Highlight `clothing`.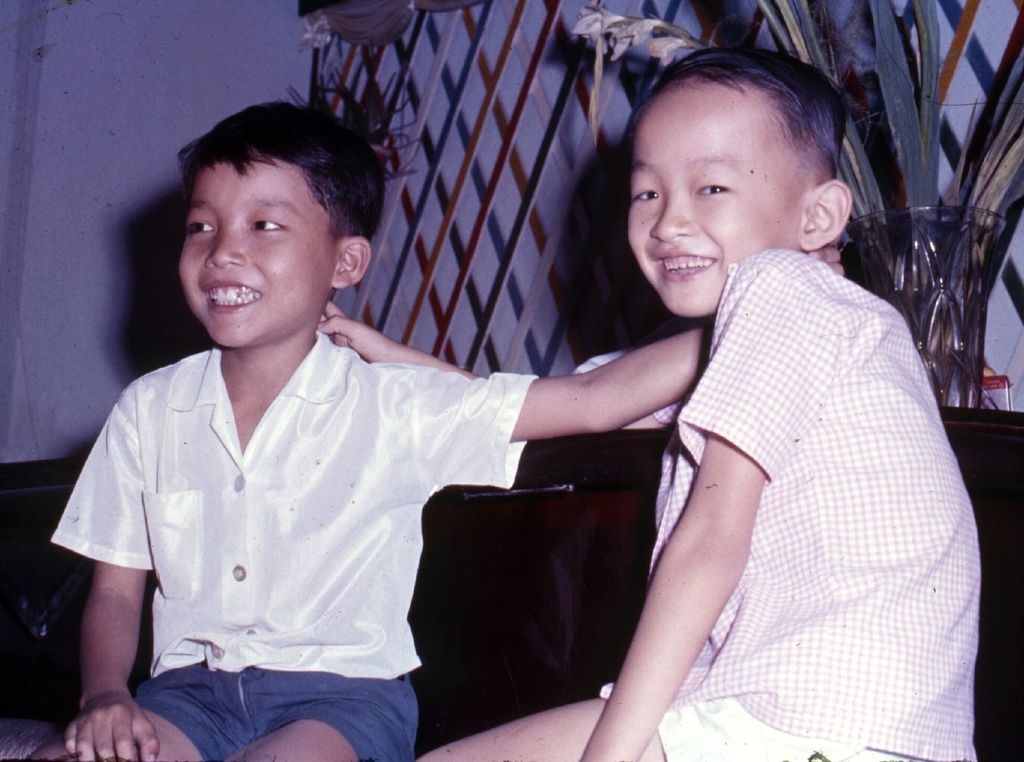
Highlighted region: 137, 658, 422, 761.
